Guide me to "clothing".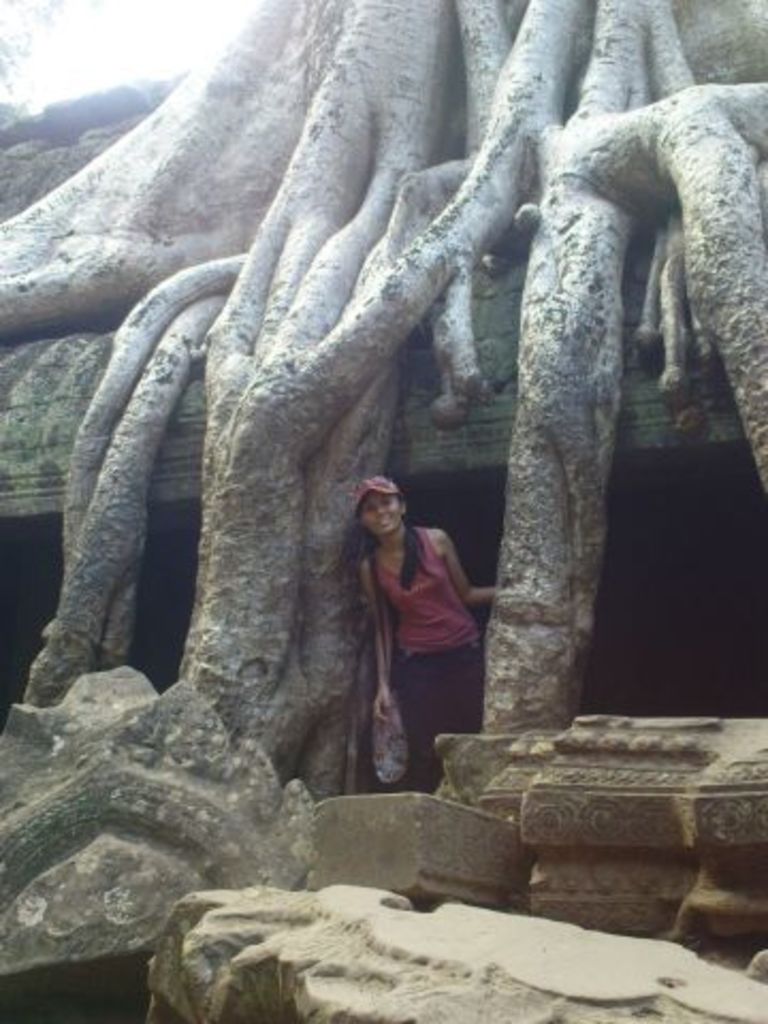
Guidance: l=348, t=474, r=407, b=518.
